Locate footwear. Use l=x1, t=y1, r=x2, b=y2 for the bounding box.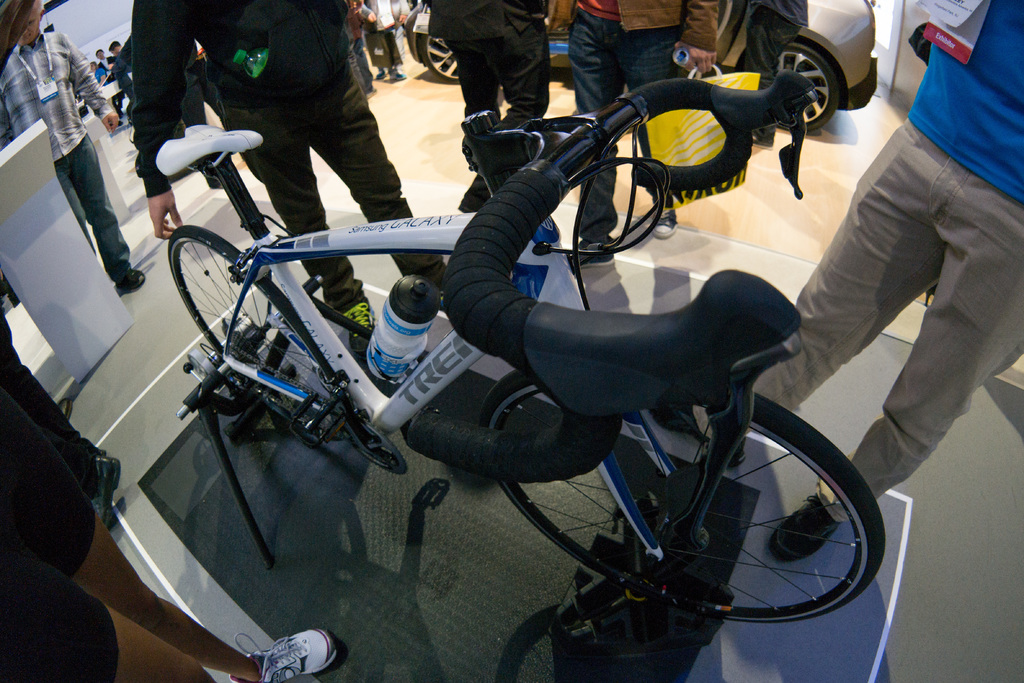
l=226, t=630, r=335, b=682.
